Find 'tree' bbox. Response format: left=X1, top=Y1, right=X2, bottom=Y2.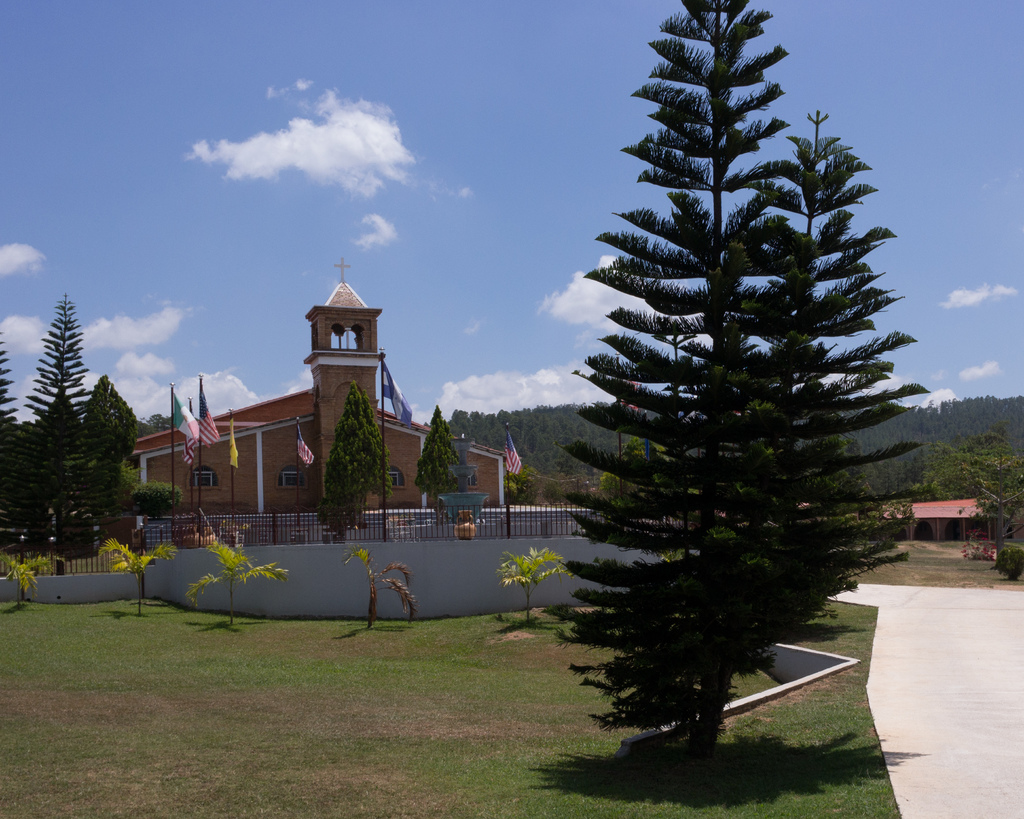
left=12, top=296, right=134, bottom=561.
